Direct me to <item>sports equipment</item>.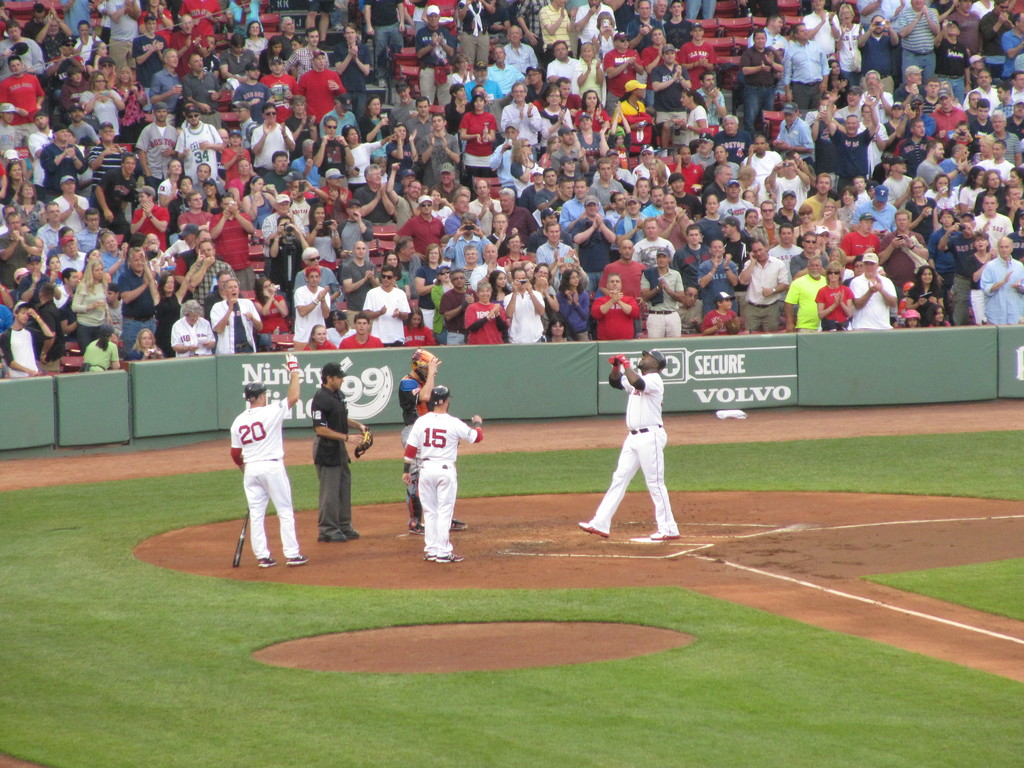
Direction: left=315, top=532, right=352, bottom=543.
